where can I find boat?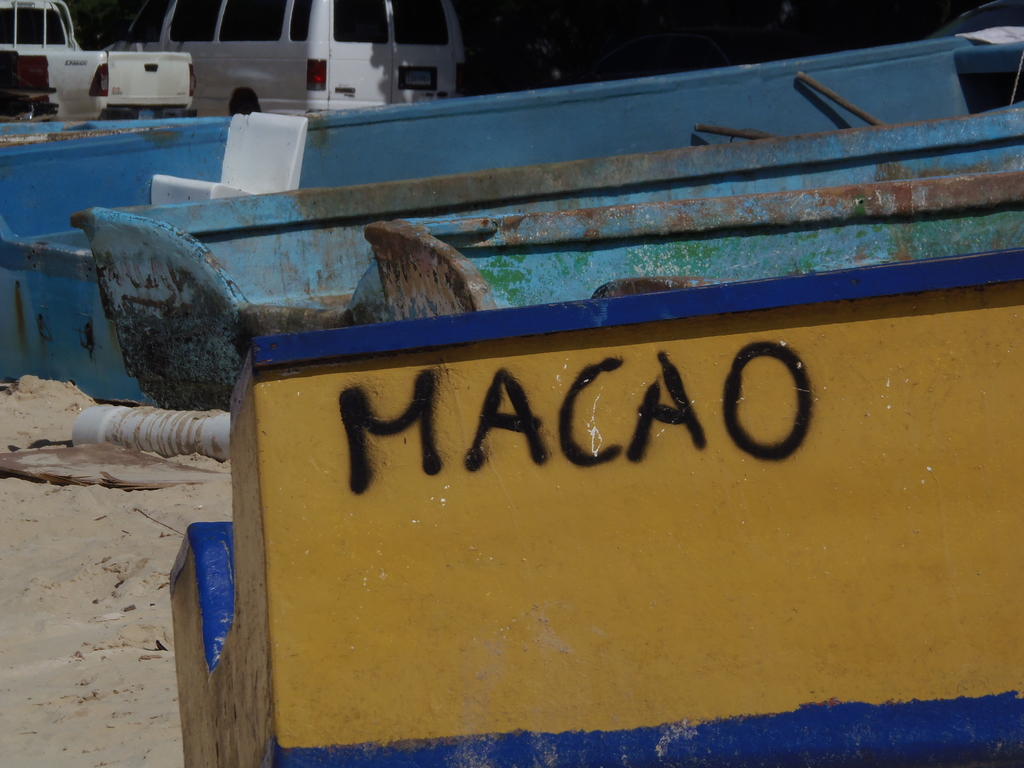
You can find it at x1=78 y1=98 x2=1023 y2=415.
